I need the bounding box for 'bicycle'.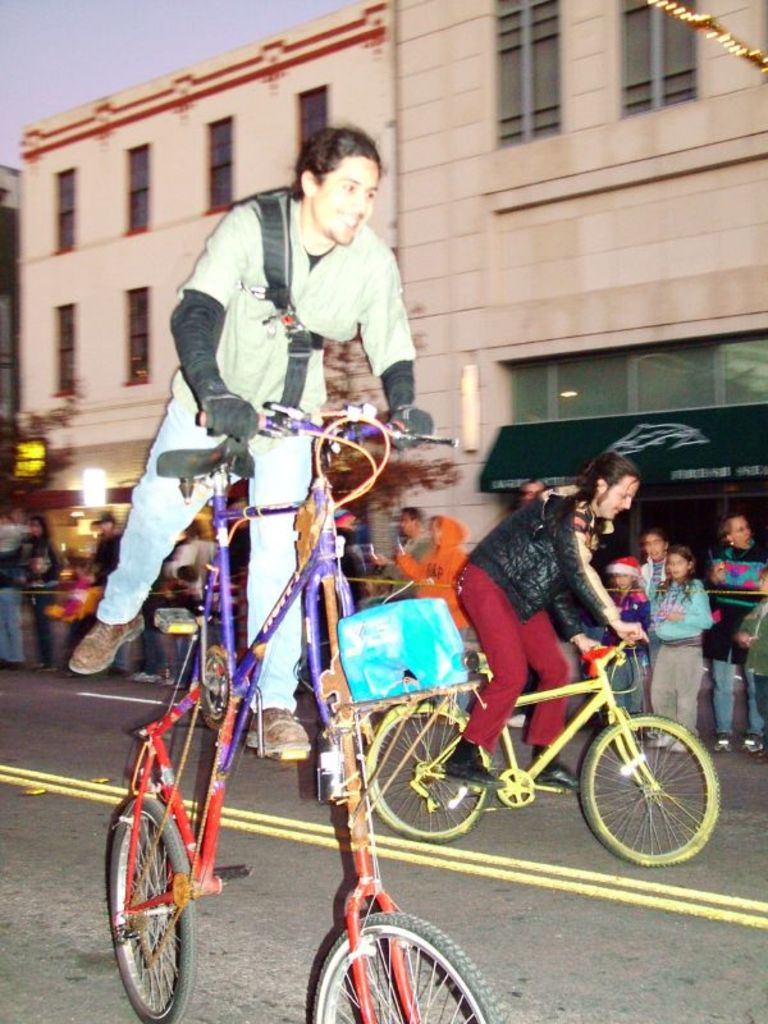
Here it is: Rect(104, 401, 511, 1021).
